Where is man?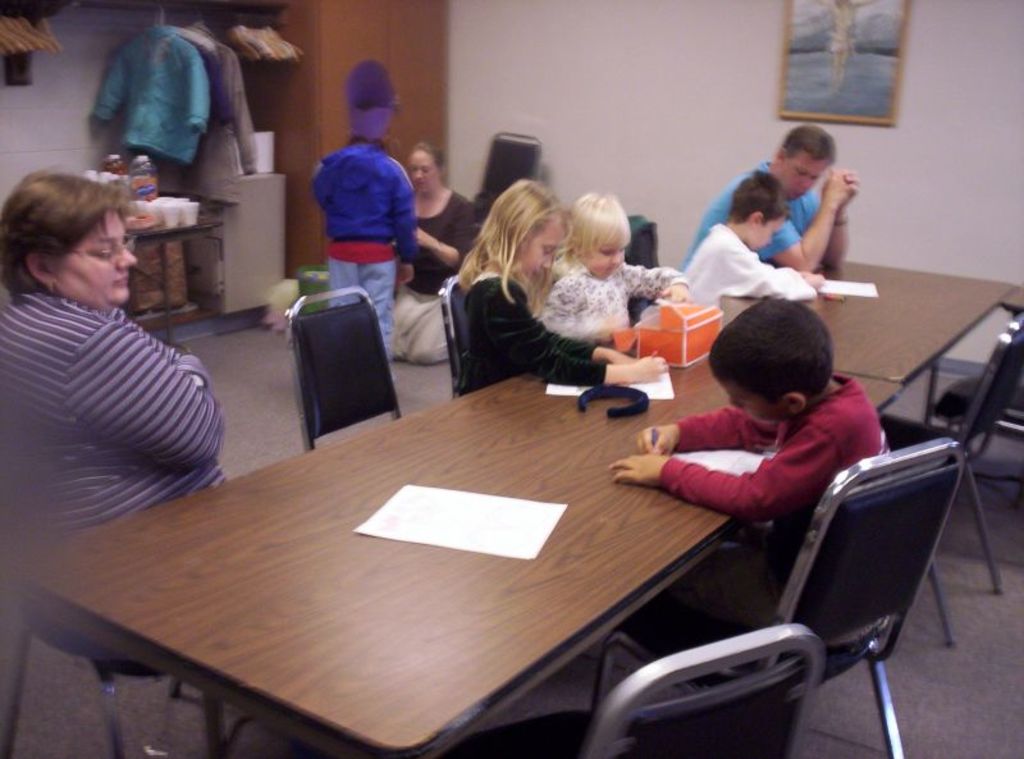
<box>611,302,895,590</box>.
